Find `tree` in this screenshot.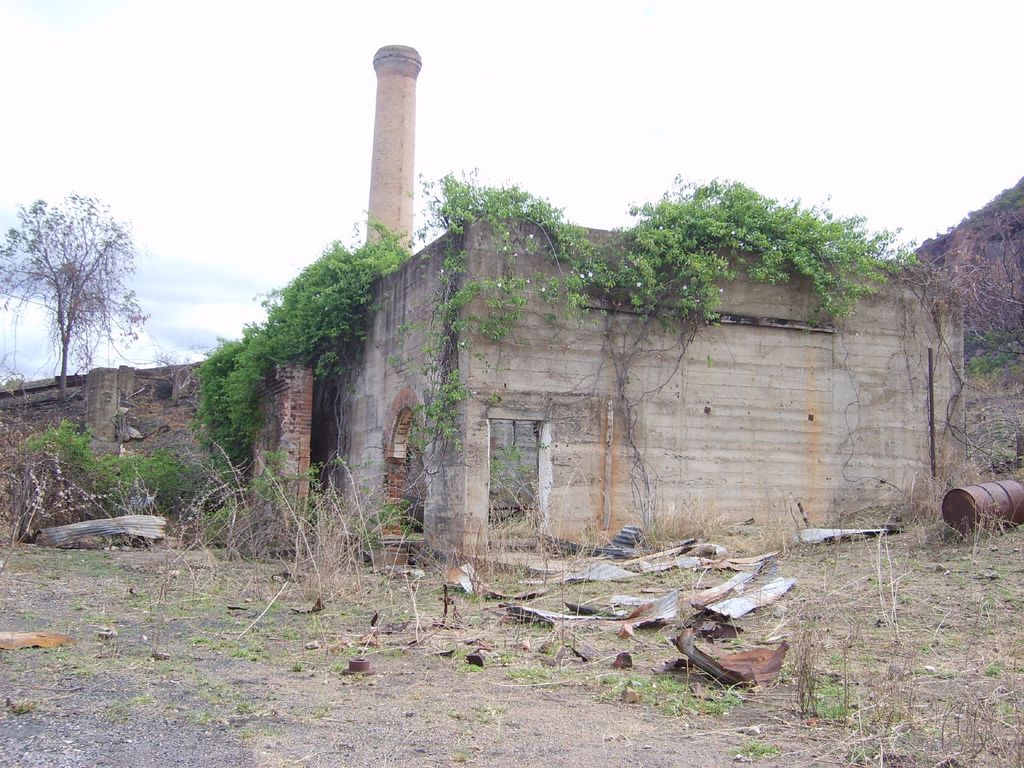
The bounding box for `tree` is x1=15, y1=171, x2=147, y2=399.
